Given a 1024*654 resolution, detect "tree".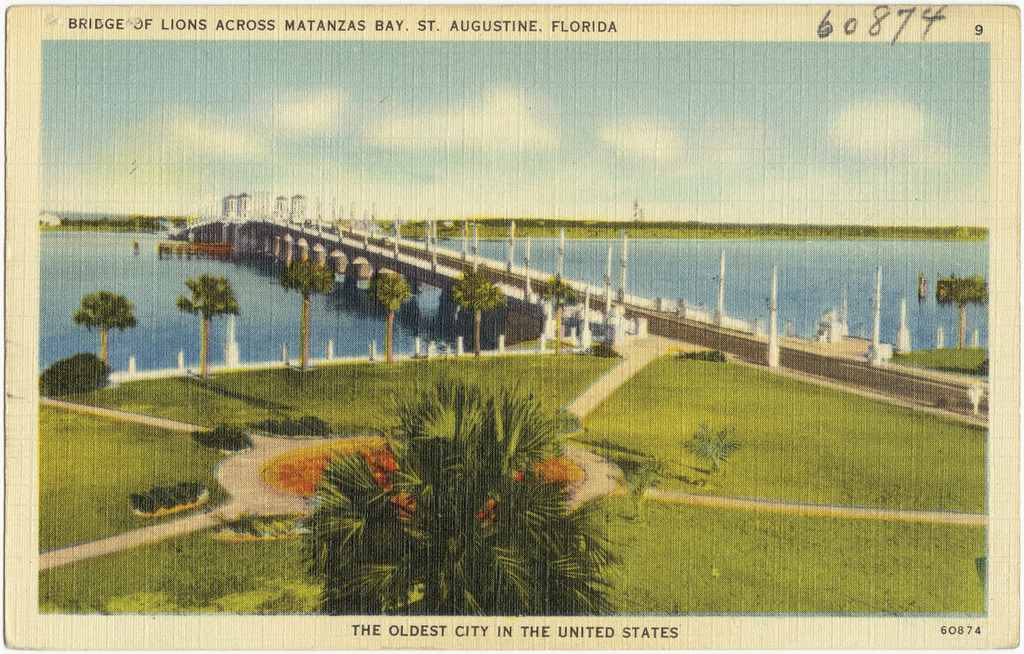
Rect(449, 272, 507, 361).
